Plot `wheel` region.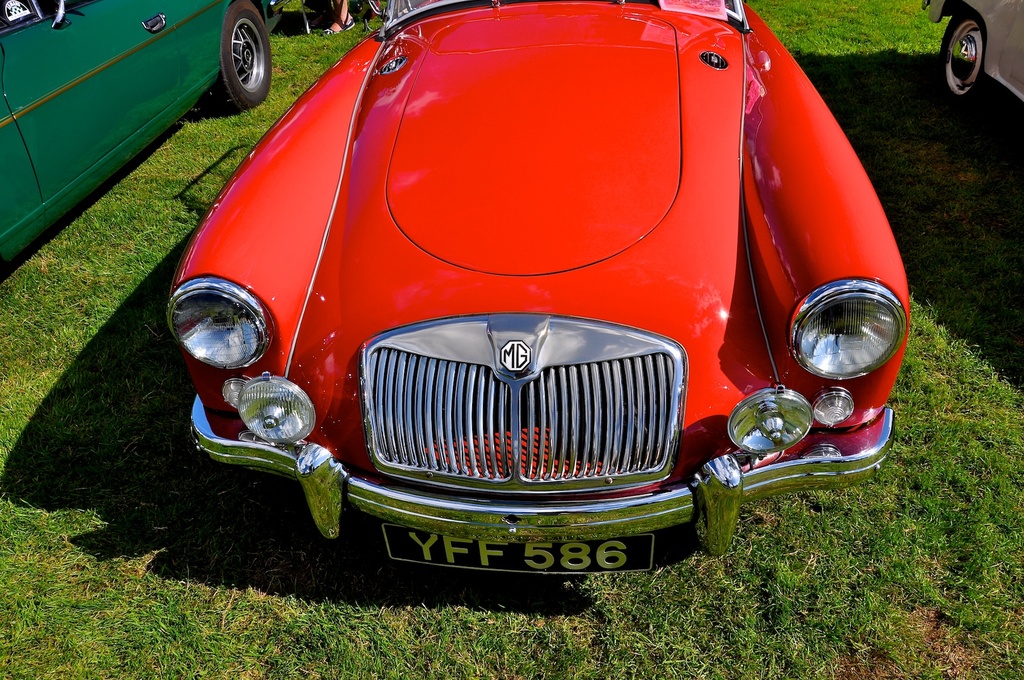
Plotted at l=211, t=0, r=278, b=113.
